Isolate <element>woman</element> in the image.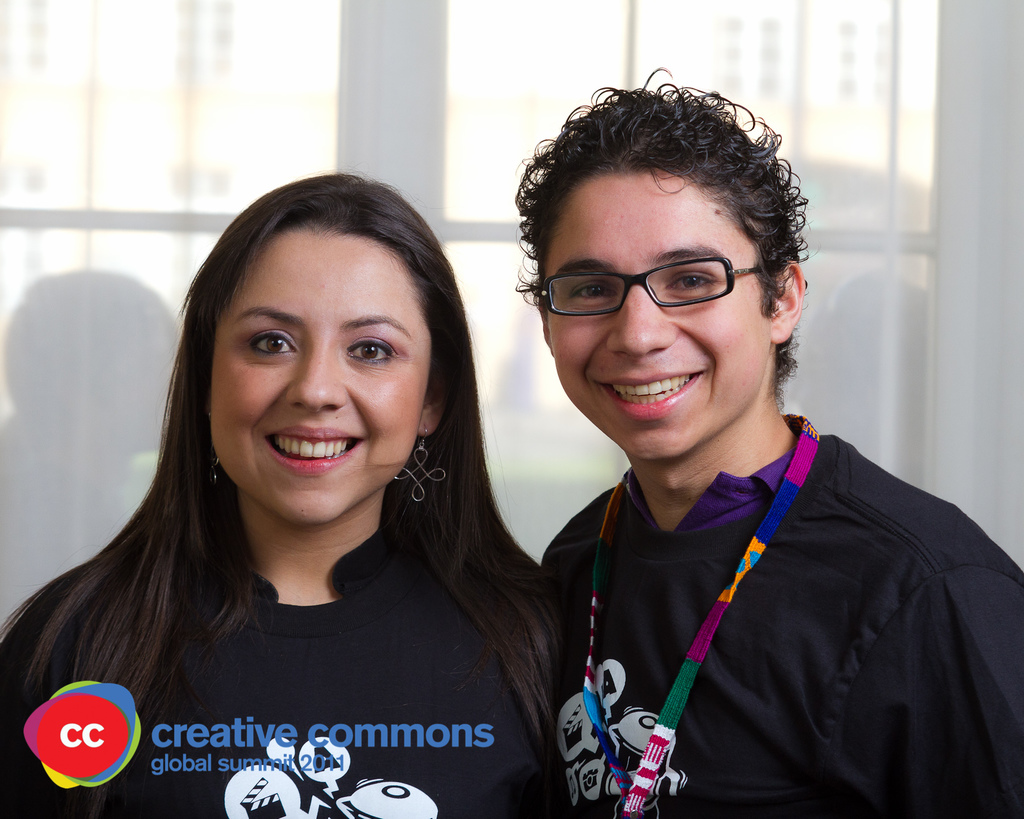
Isolated region: box(0, 171, 562, 818).
